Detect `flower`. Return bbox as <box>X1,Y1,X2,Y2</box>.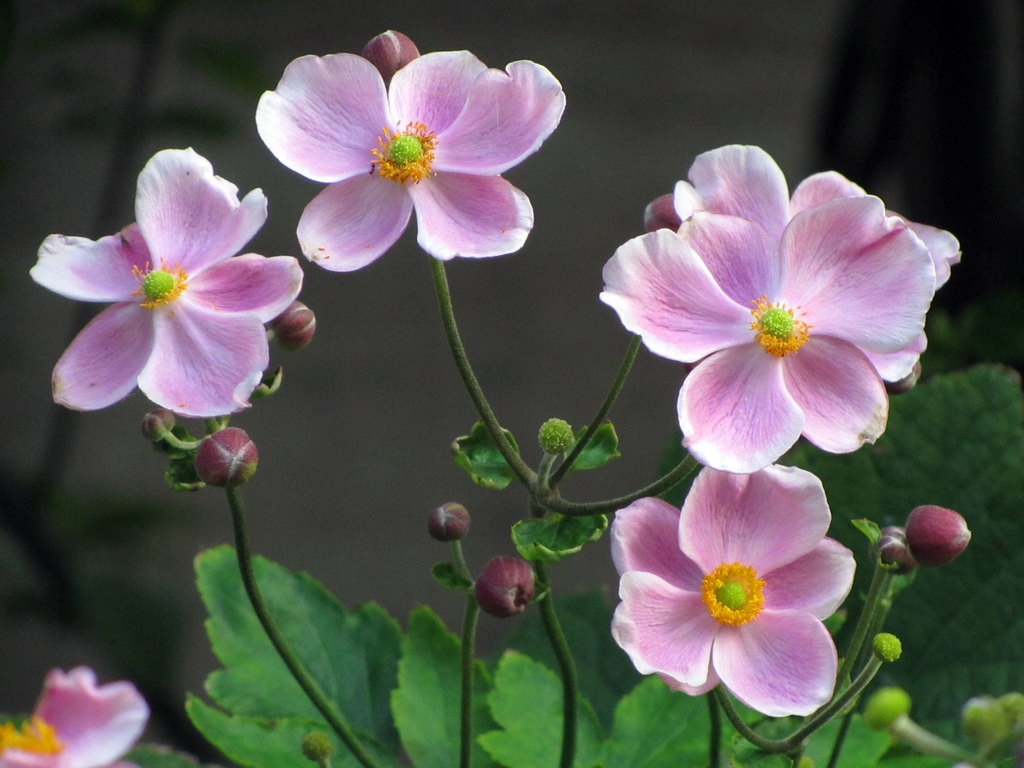
<box>4,657,157,767</box>.
